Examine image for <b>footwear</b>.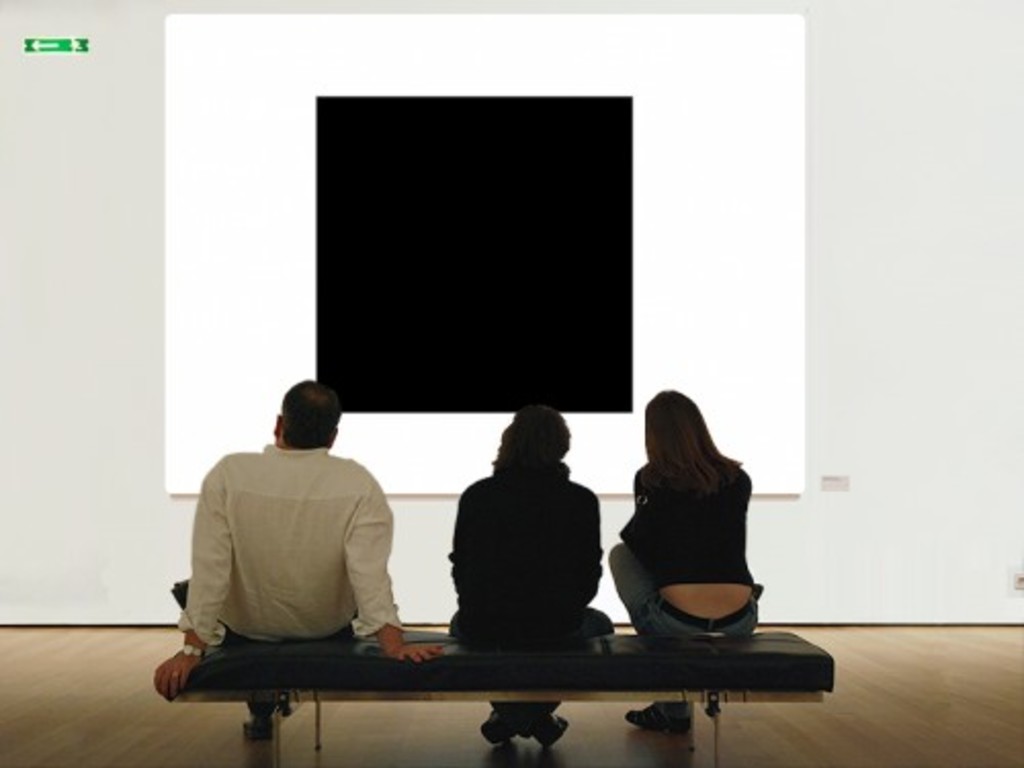
Examination result: 479:715:514:739.
